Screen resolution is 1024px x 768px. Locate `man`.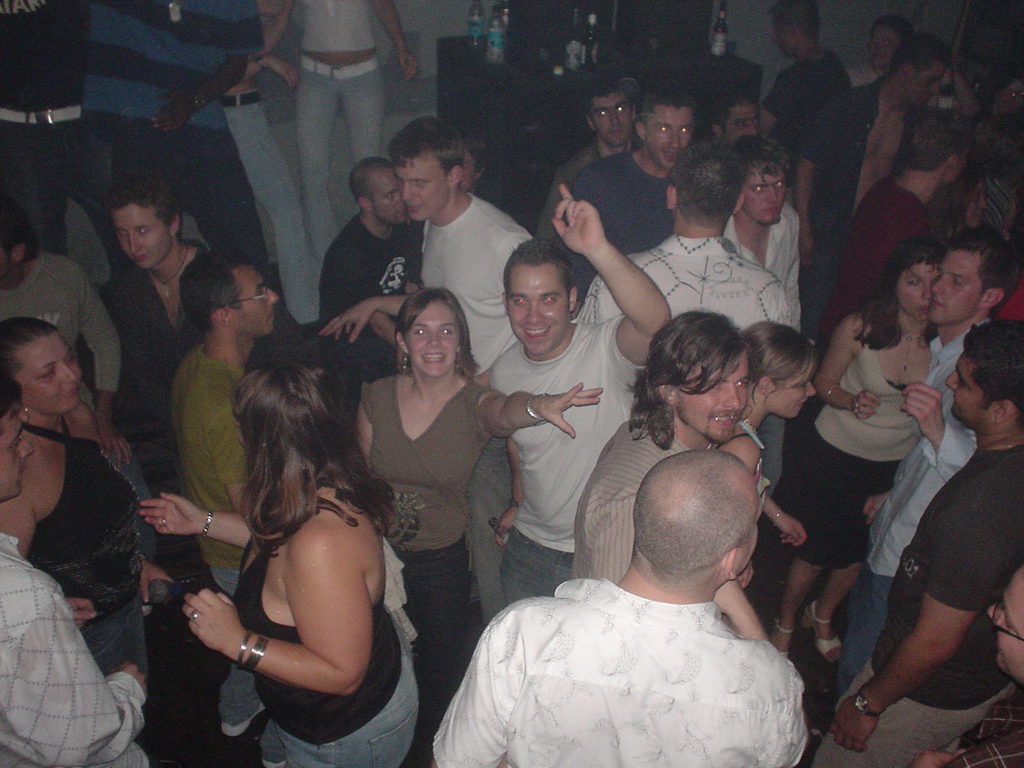
pyautogui.locateOnScreen(170, 243, 282, 734).
